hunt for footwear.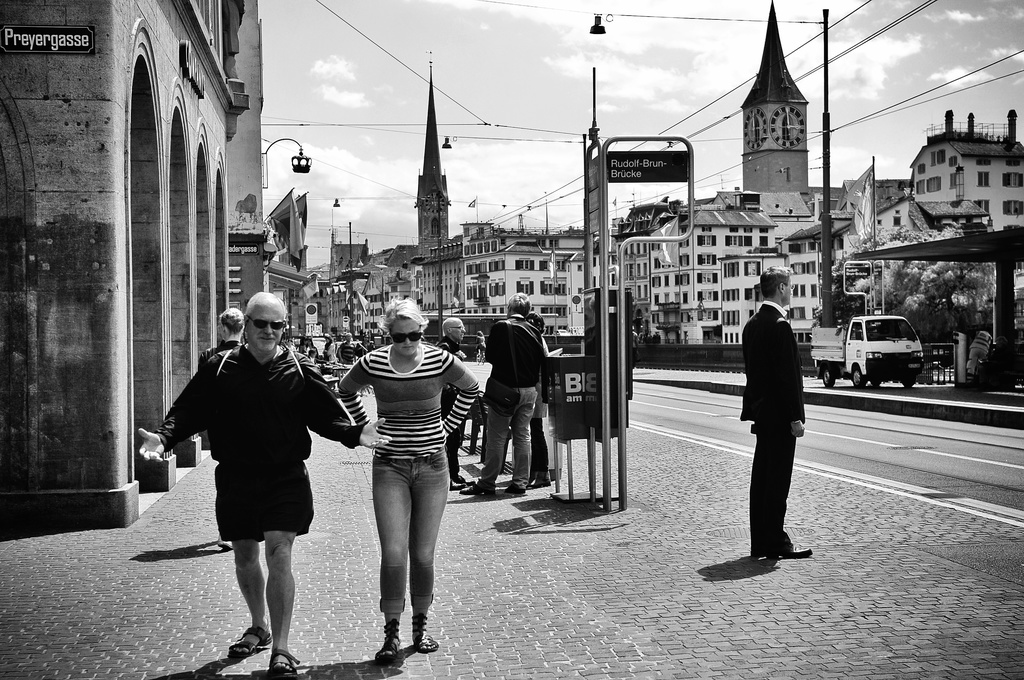
Hunted down at 538/471/550/492.
